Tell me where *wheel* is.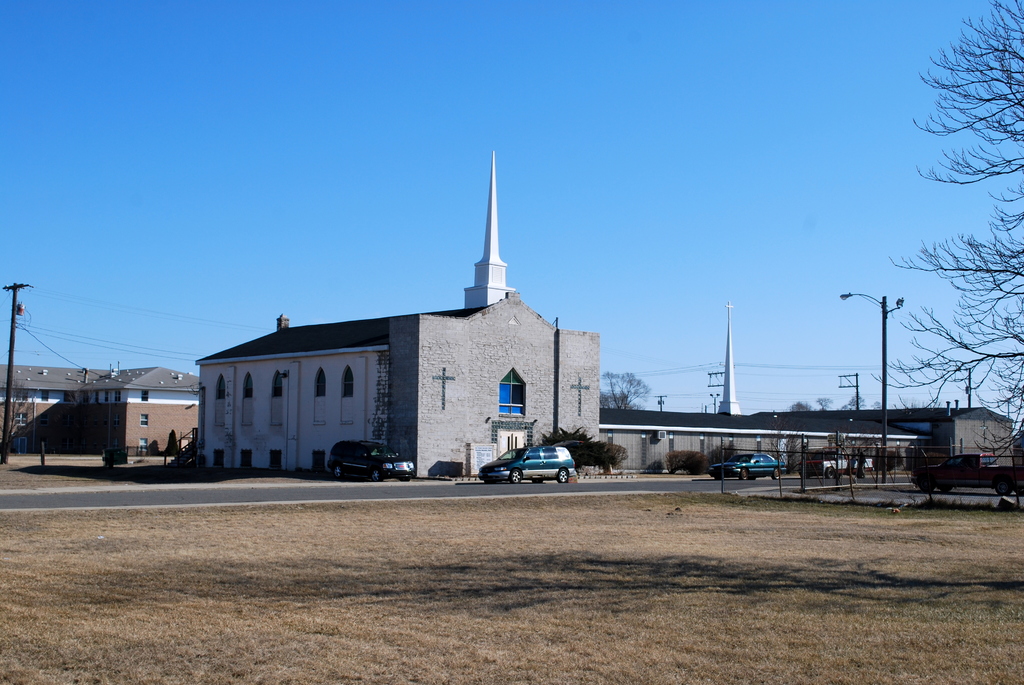
*wheel* is at {"left": 556, "top": 469, "right": 570, "bottom": 482}.
